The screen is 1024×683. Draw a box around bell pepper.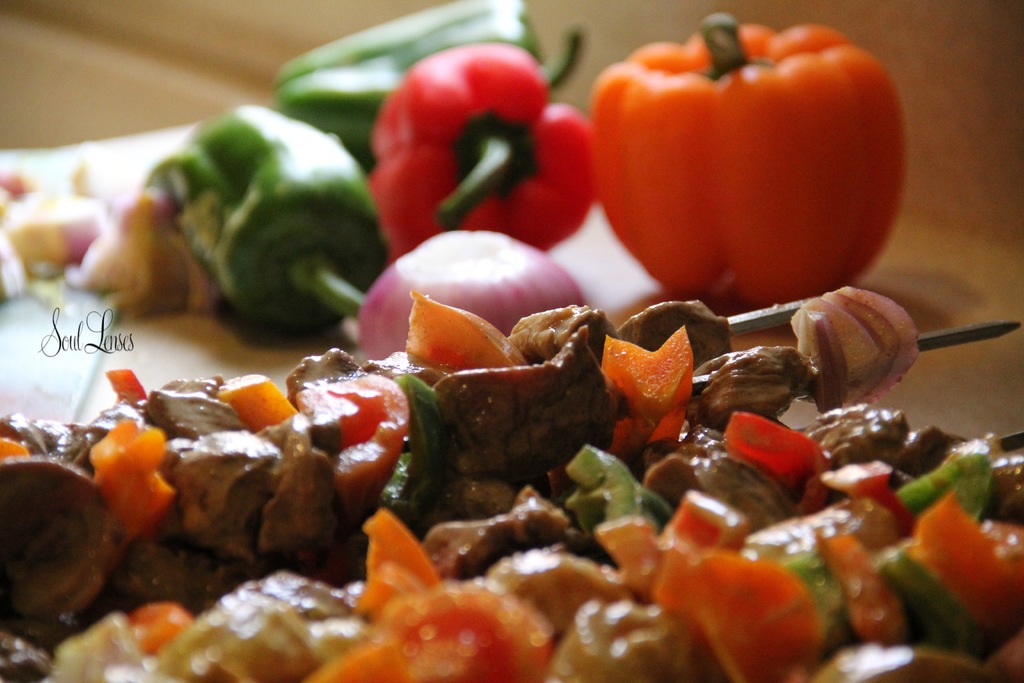
l=142, t=103, r=385, b=344.
